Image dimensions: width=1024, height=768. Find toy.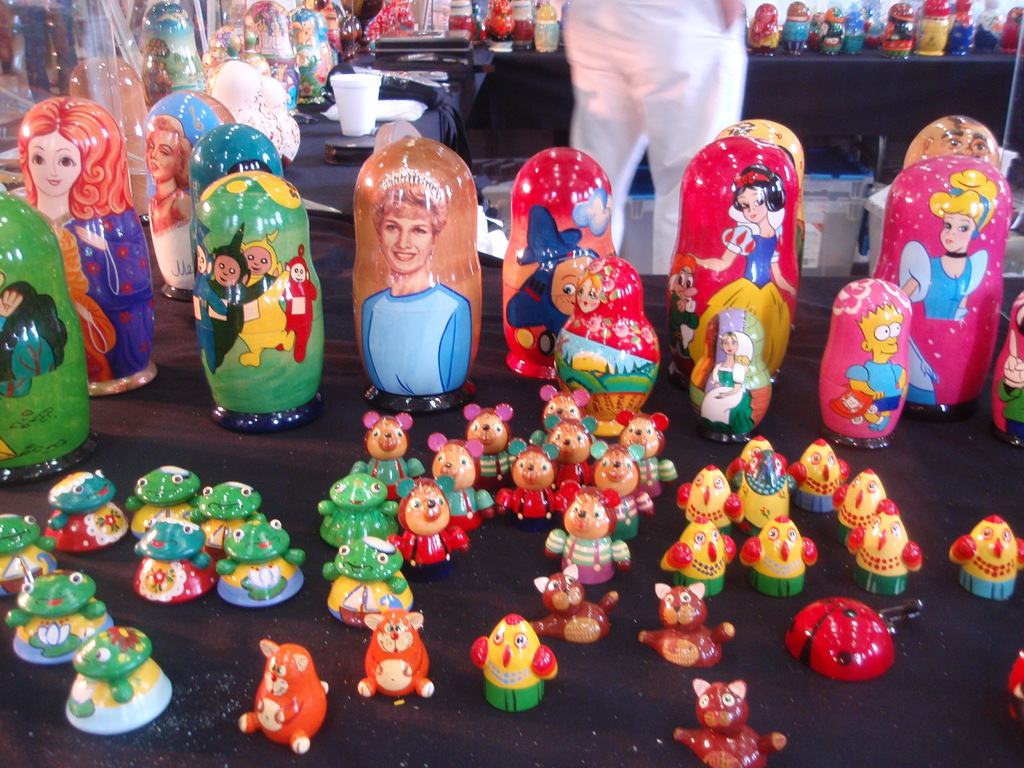
x1=522 y1=563 x2=619 y2=643.
